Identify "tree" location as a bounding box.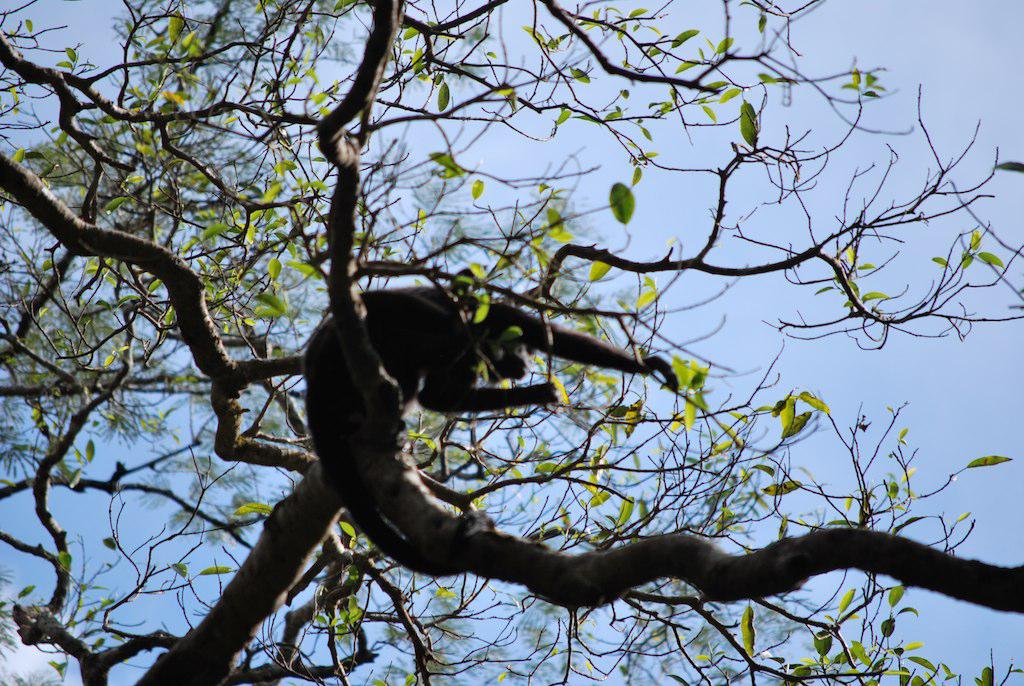
{"x1": 21, "y1": 33, "x2": 1023, "y2": 668}.
